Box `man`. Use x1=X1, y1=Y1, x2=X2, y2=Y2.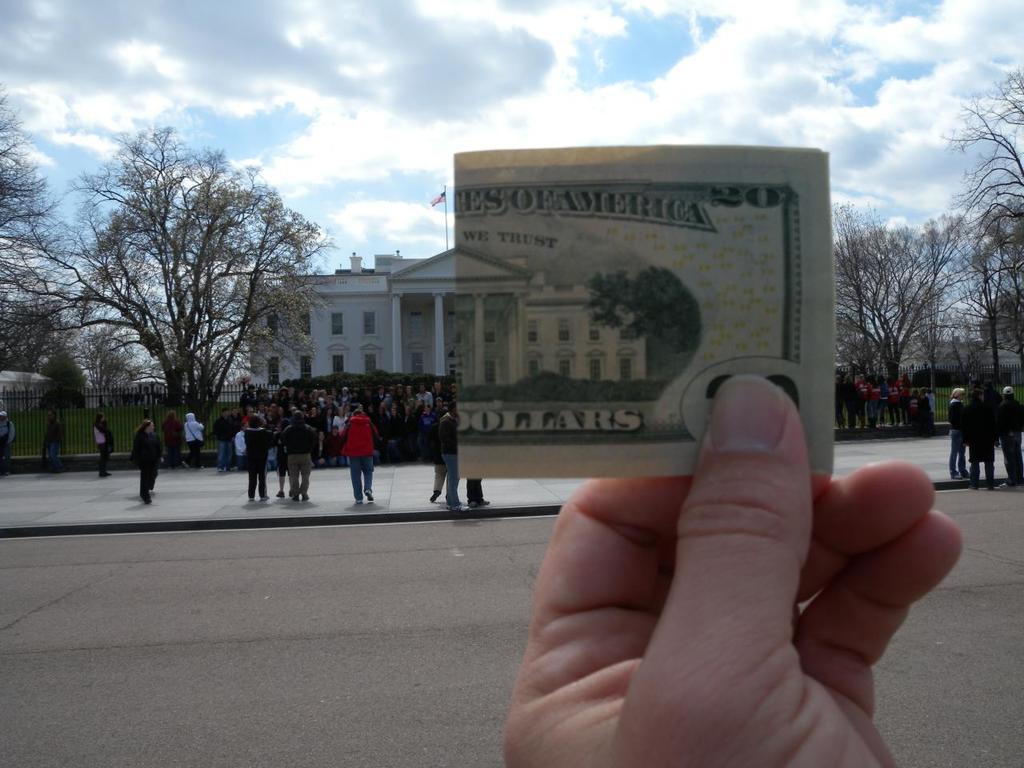
x1=437, y1=402, x2=470, y2=514.
